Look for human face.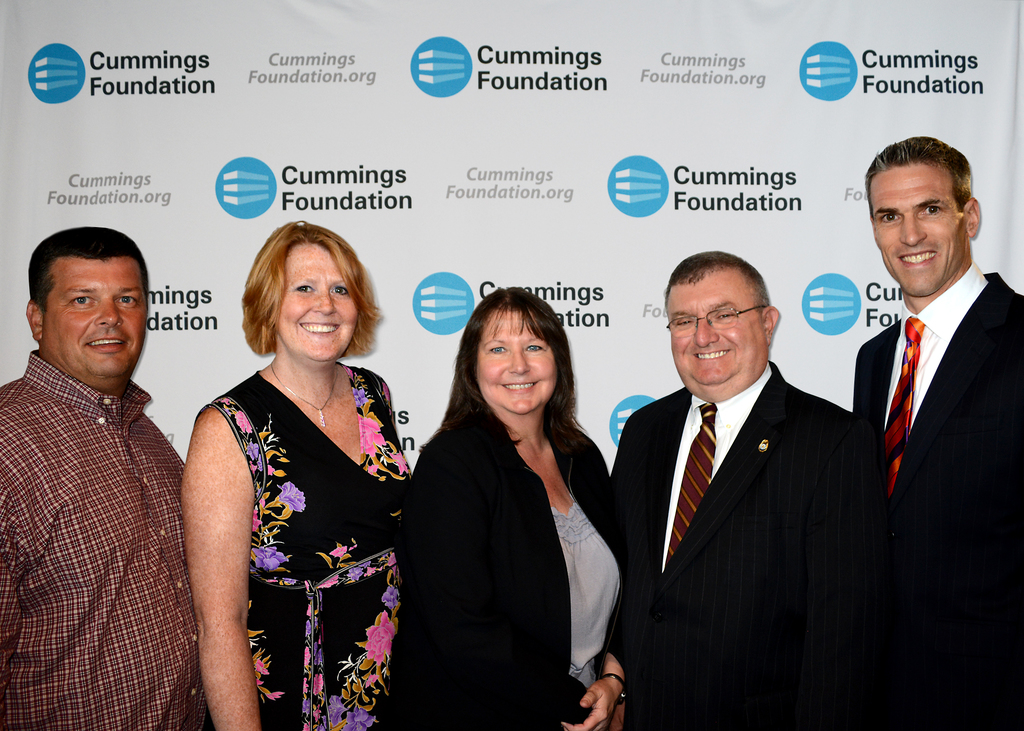
Found: 284,246,360,360.
